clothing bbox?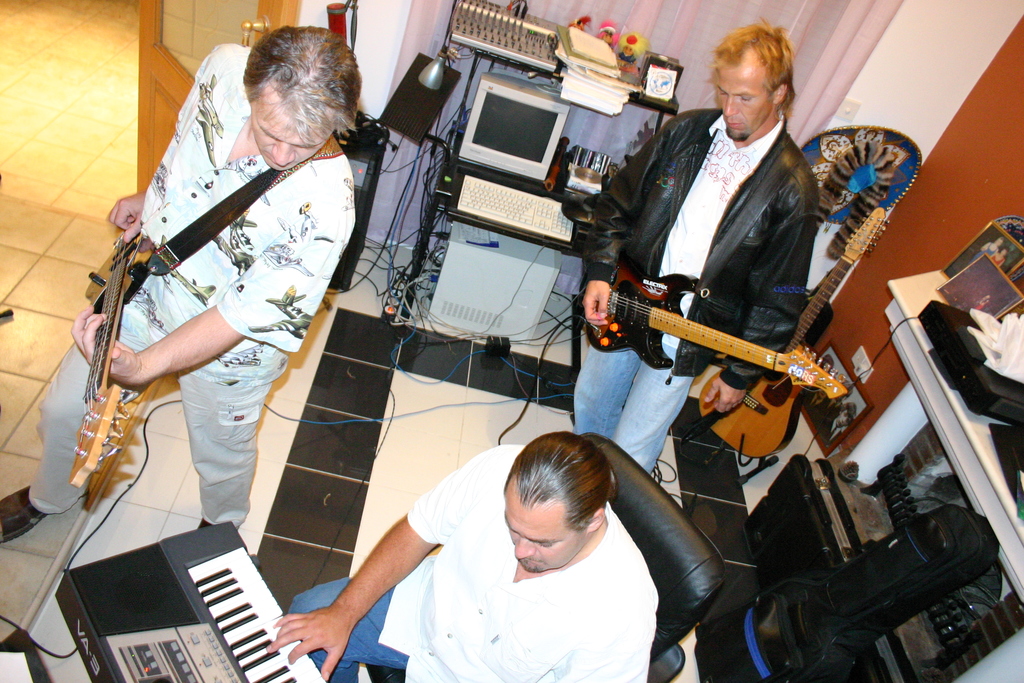
rect(90, 62, 355, 545)
